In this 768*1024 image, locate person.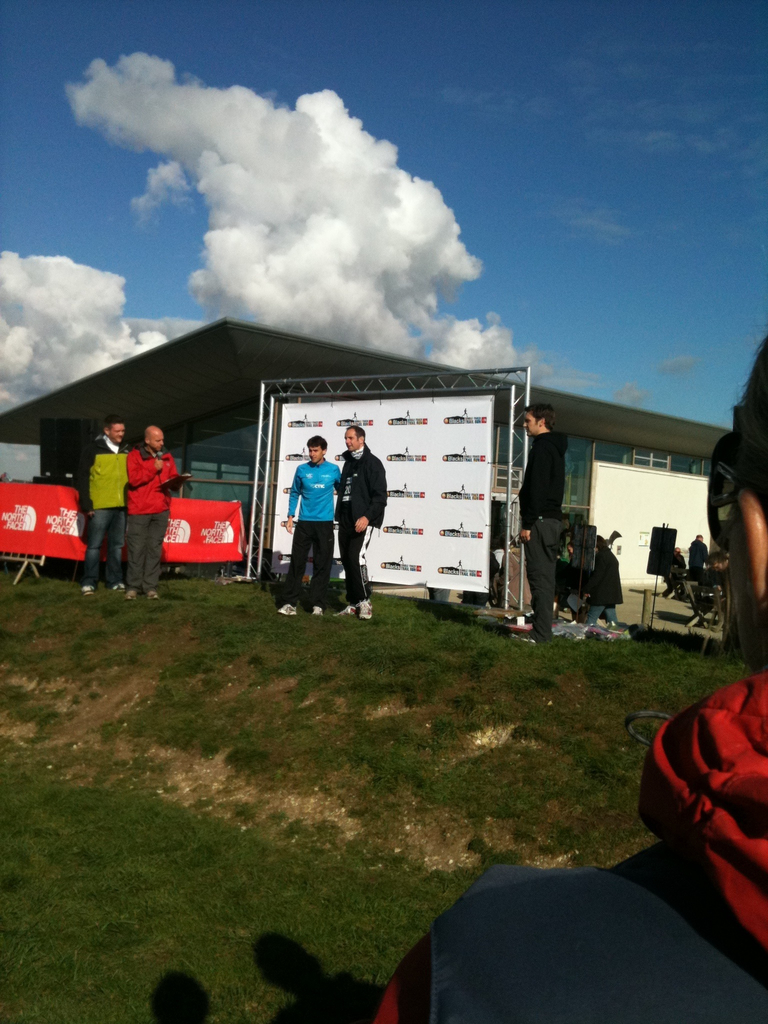
Bounding box: bbox(515, 405, 577, 615).
